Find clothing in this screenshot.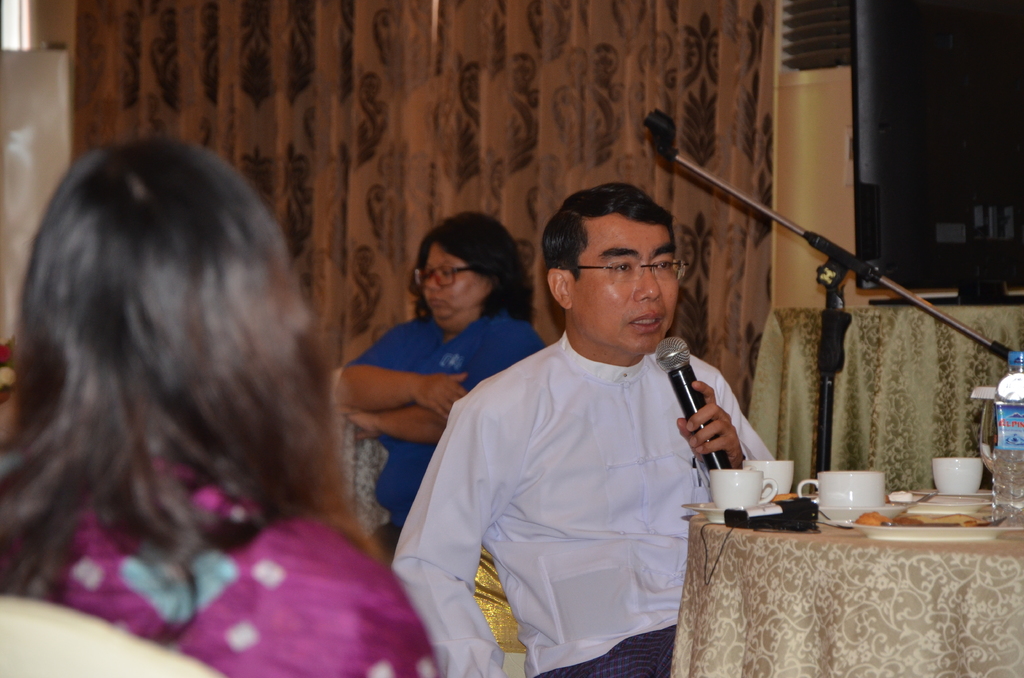
The bounding box for clothing is (410, 279, 759, 661).
